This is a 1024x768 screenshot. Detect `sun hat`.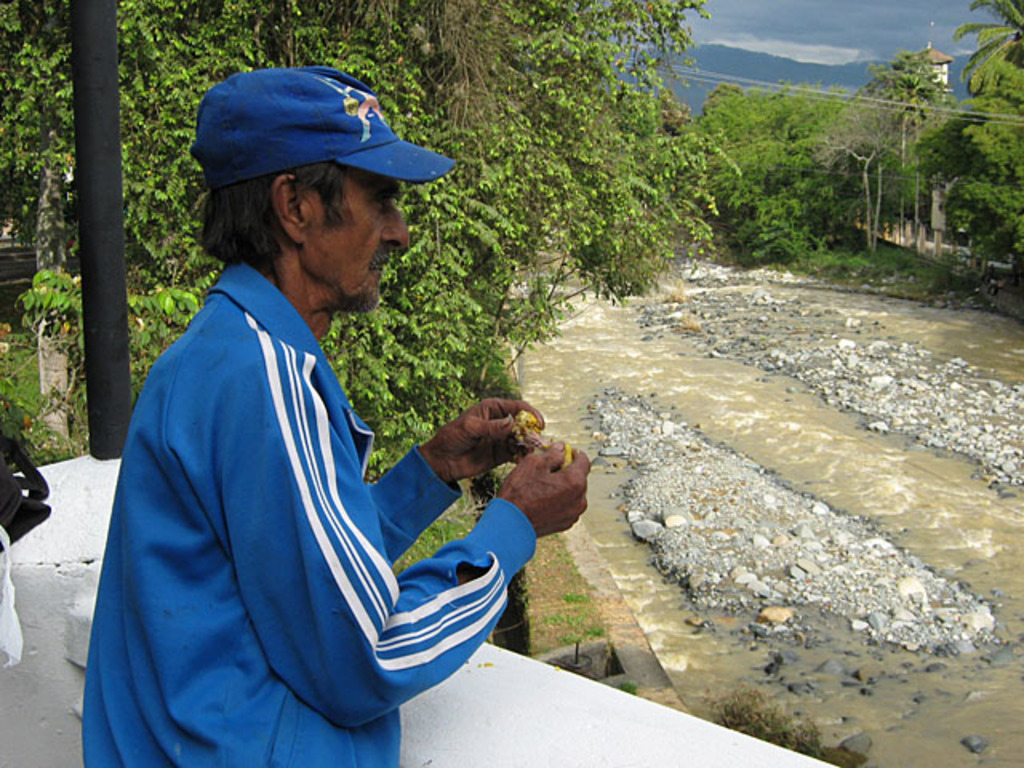
187, 67, 469, 198.
